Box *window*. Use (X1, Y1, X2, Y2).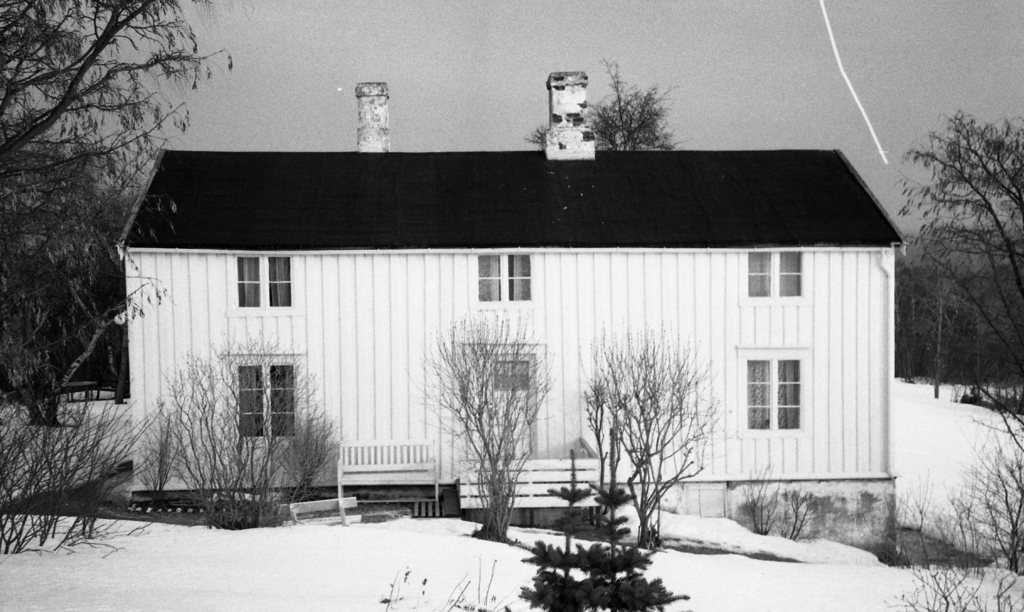
(241, 361, 293, 428).
